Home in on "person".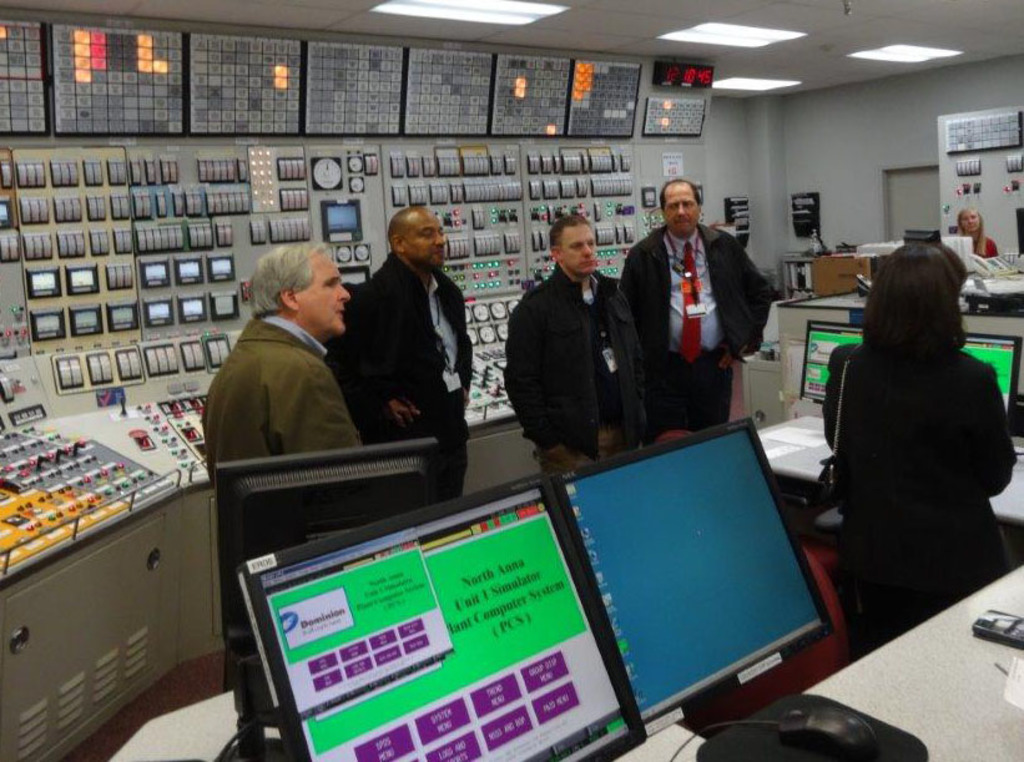
Homed in at <box>201,244,384,687</box>.
